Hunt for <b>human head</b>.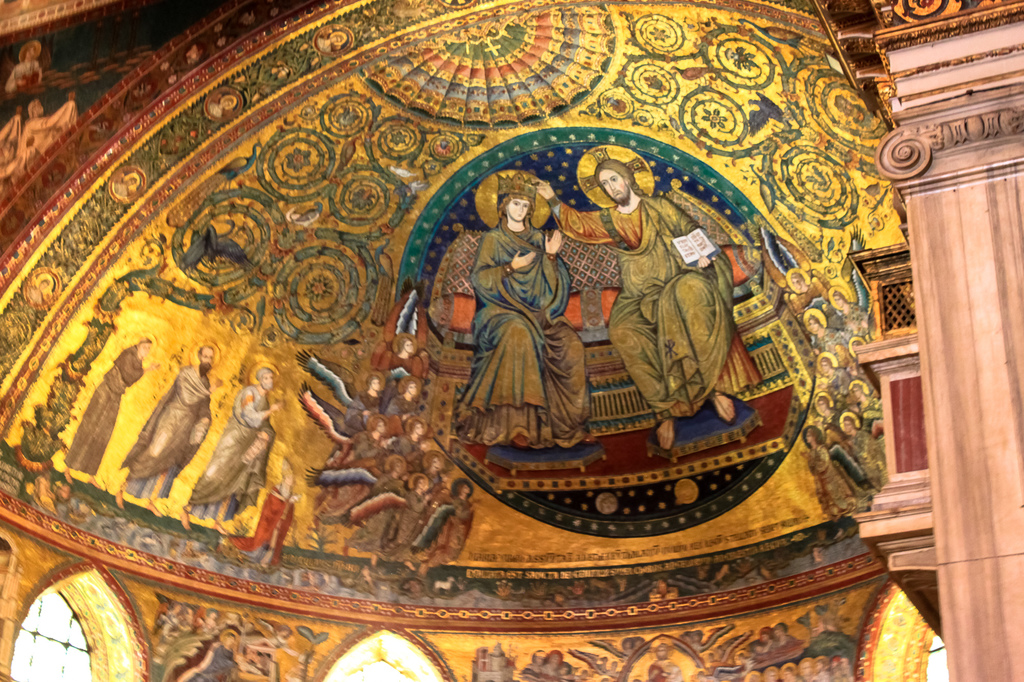
Hunted down at [left=450, top=477, right=476, bottom=500].
